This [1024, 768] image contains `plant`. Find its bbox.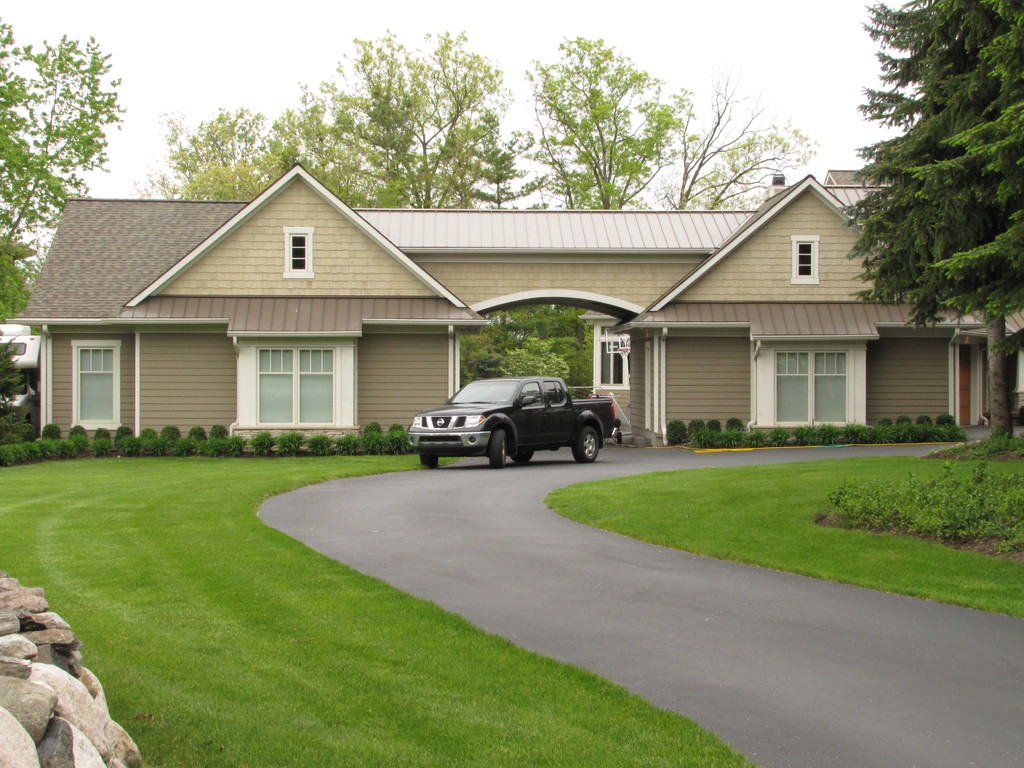
687 417 707 447.
